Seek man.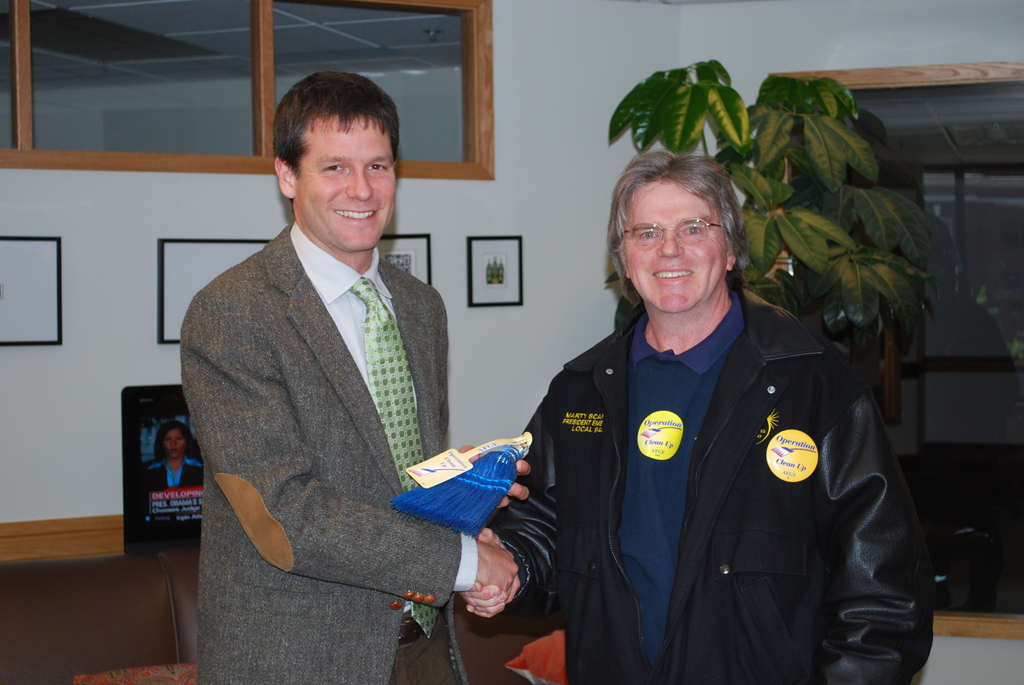
bbox=(458, 143, 937, 684).
